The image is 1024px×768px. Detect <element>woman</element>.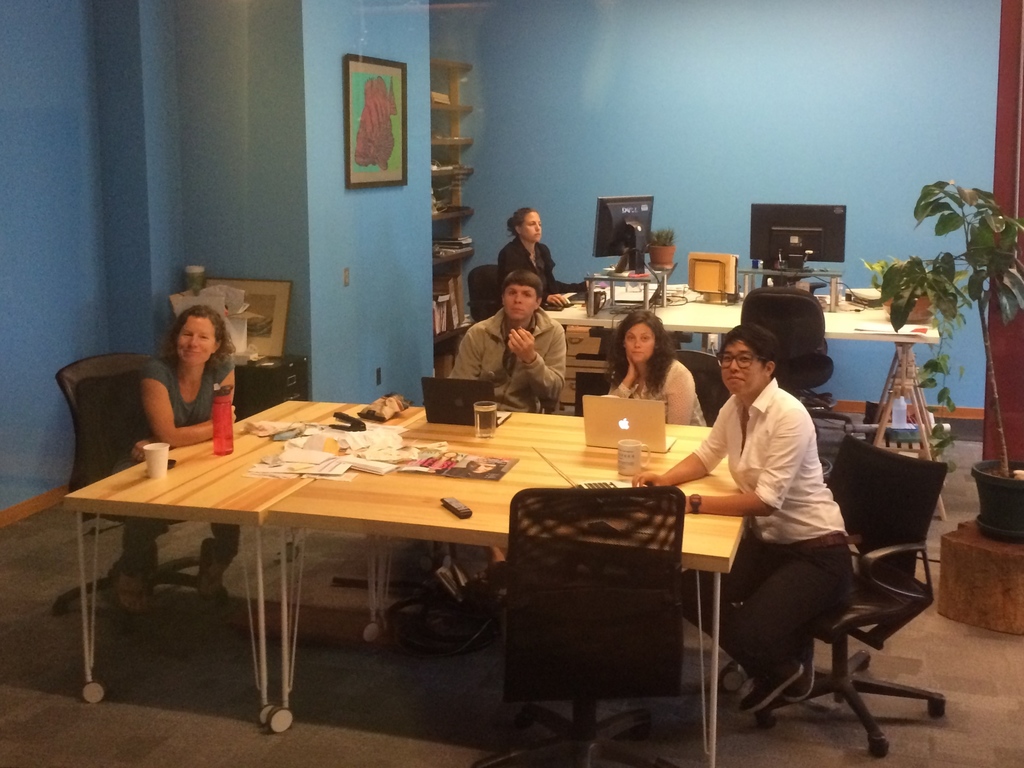
Detection: <region>629, 325, 854, 713</region>.
